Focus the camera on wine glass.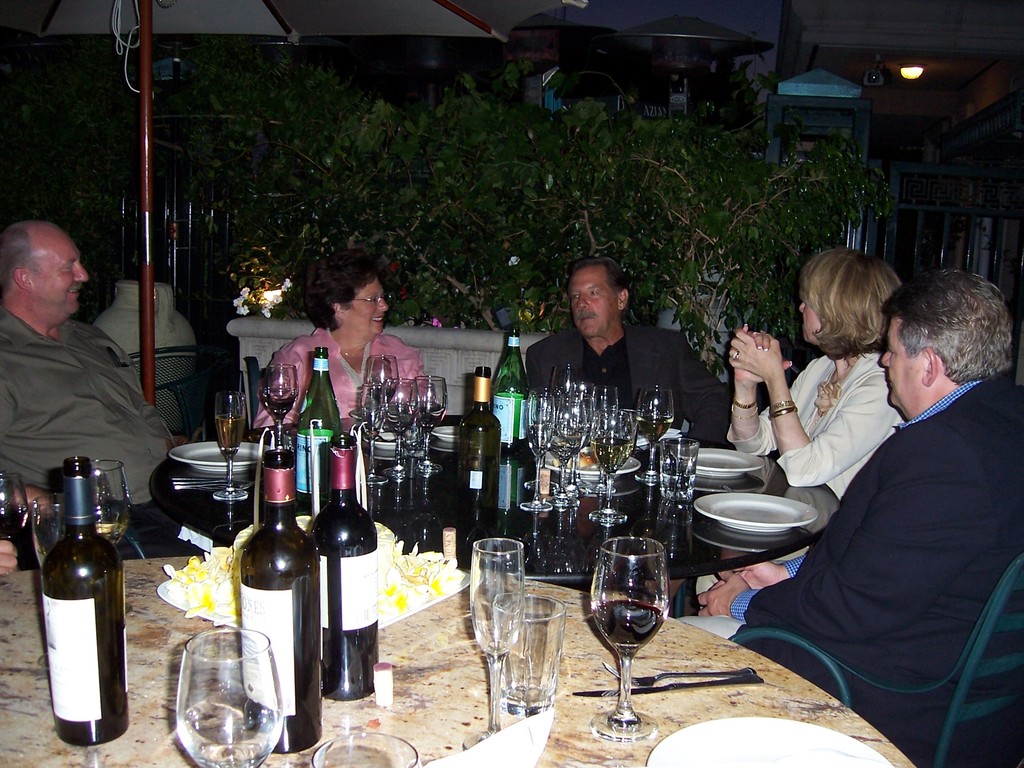
Focus region: detection(553, 397, 577, 509).
